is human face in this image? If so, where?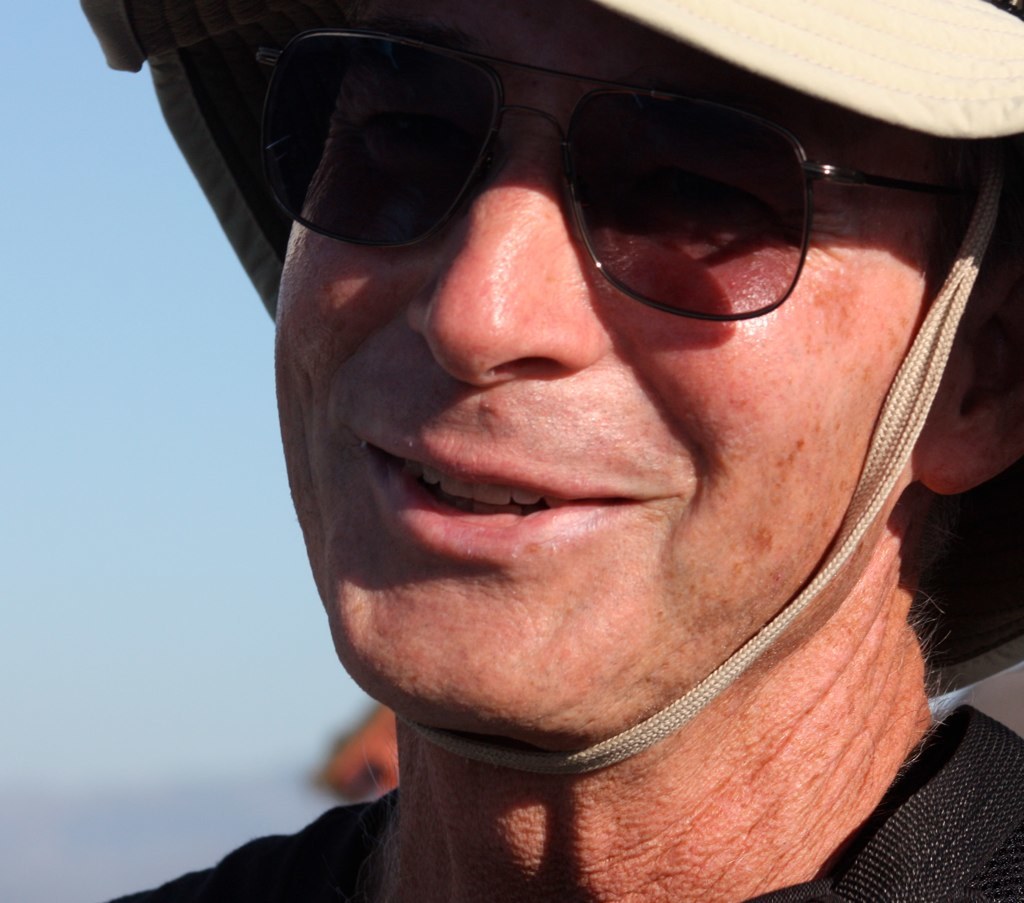
Yes, at region(267, 4, 944, 736).
